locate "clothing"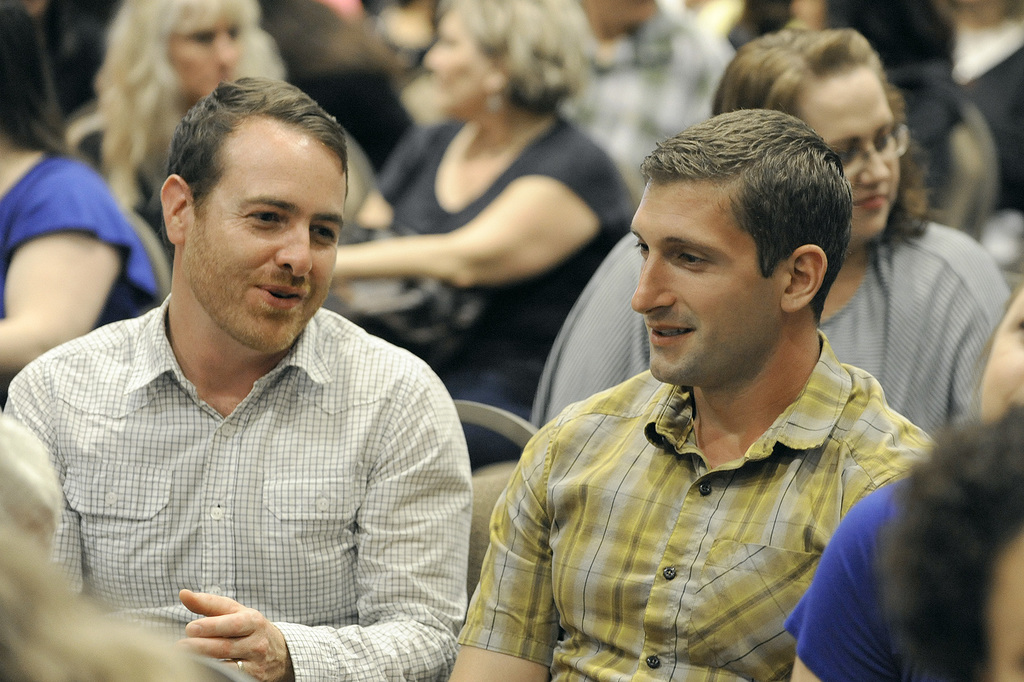
(0, 288, 481, 681)
